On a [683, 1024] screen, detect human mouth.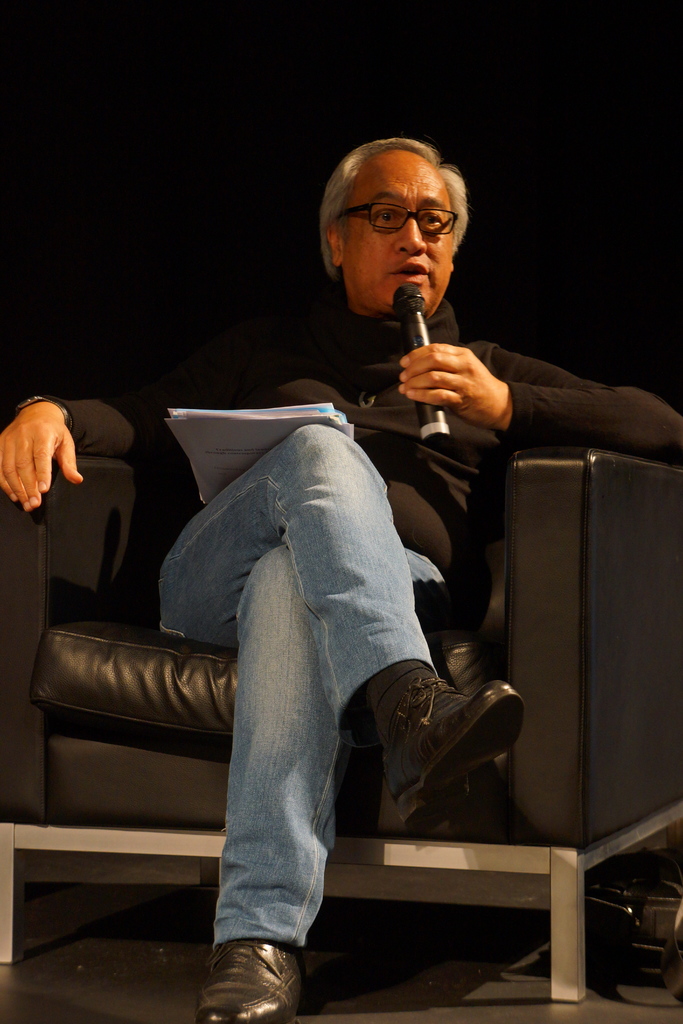
<region>390, 260, 431, 287</region>.
